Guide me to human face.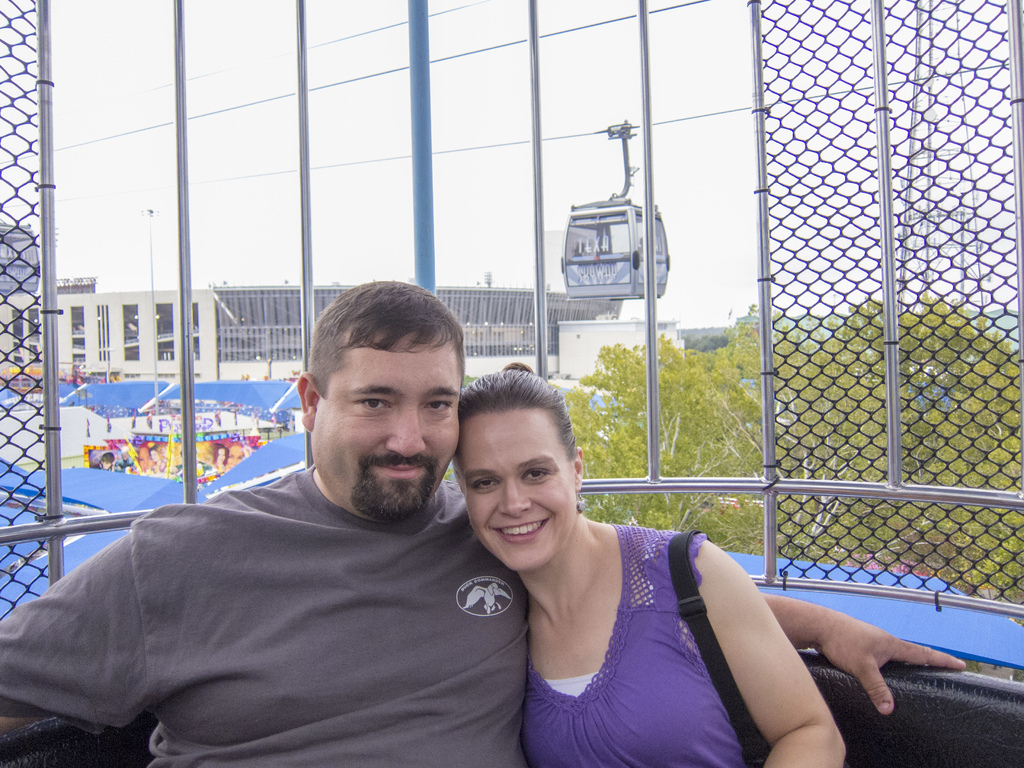
Guidance: [314, 332, 457, 520].
